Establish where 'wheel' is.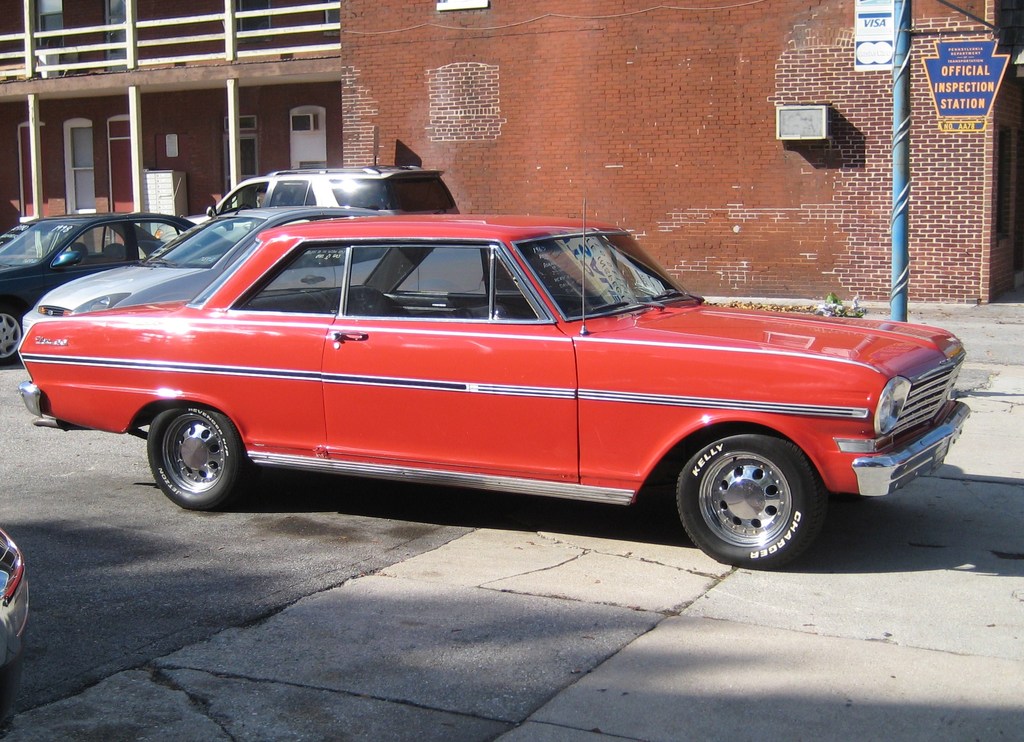
Established at <region>134, 405, 234, 499</region>.
